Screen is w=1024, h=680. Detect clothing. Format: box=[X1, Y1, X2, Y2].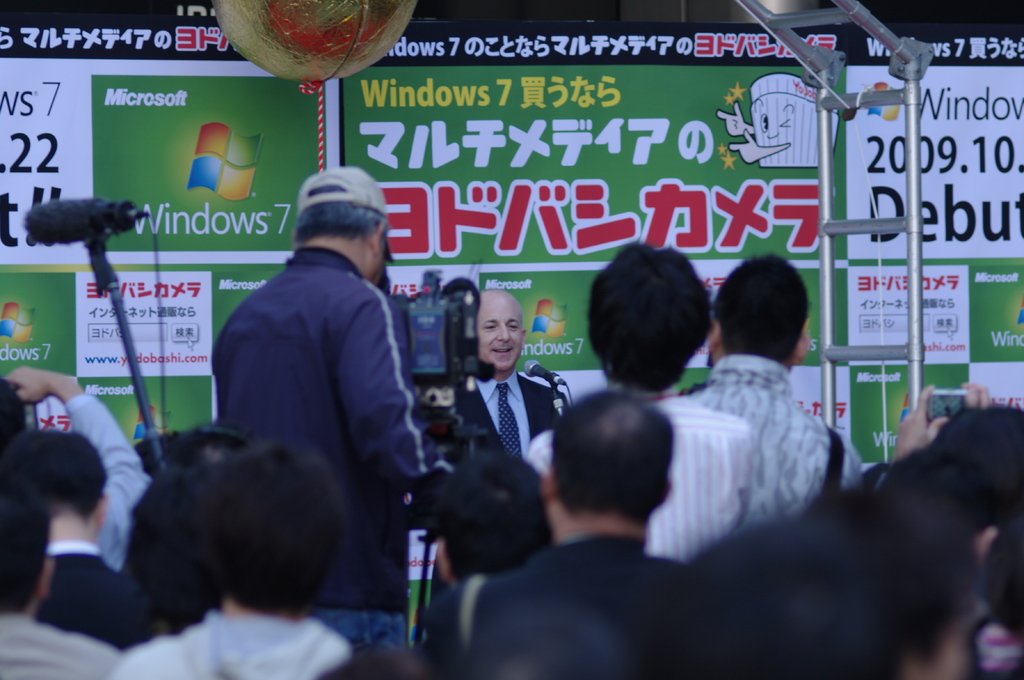
box=[0, 612, 117, 679].
